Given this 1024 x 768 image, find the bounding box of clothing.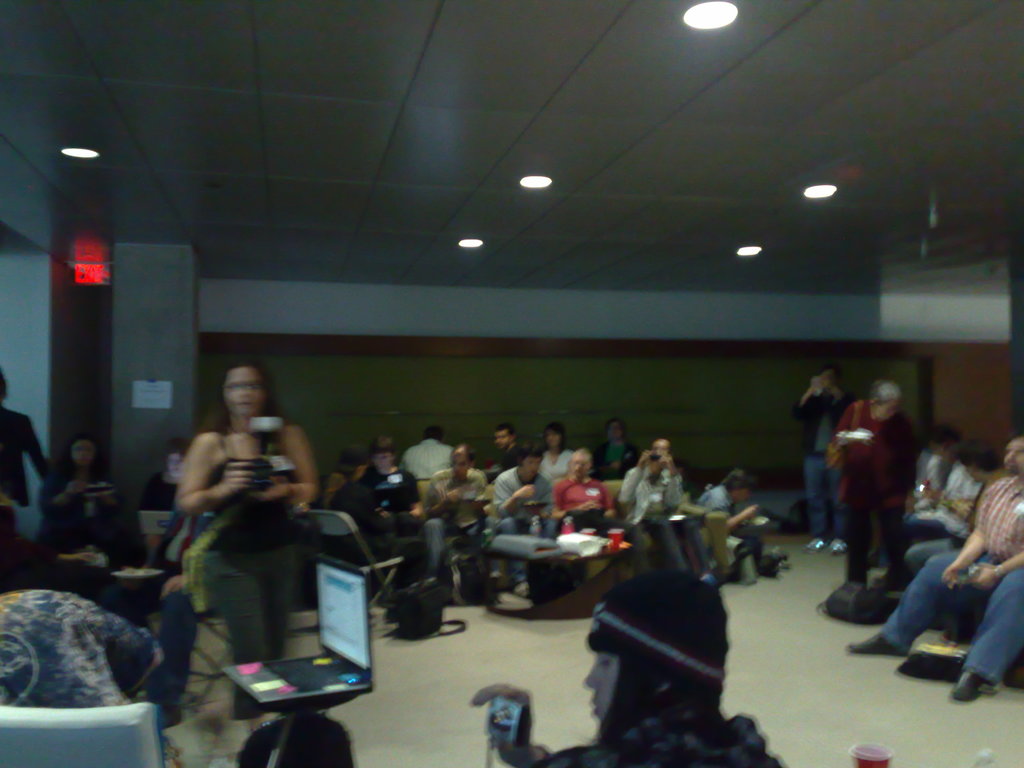
[205,425,300,733].
